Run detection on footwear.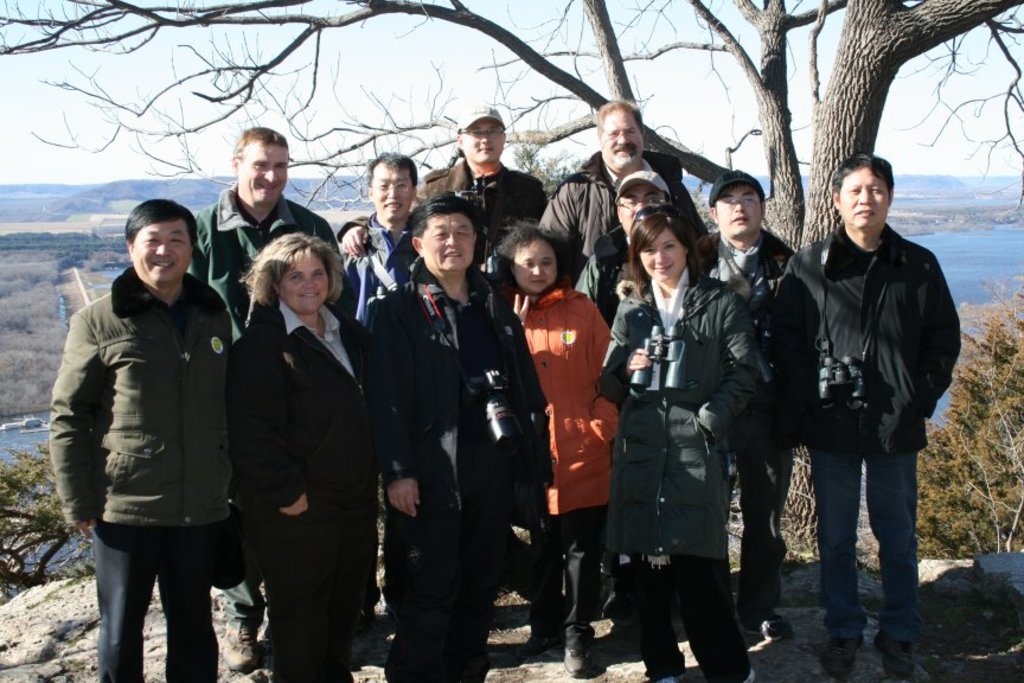
Result: 224/611/261/674.
